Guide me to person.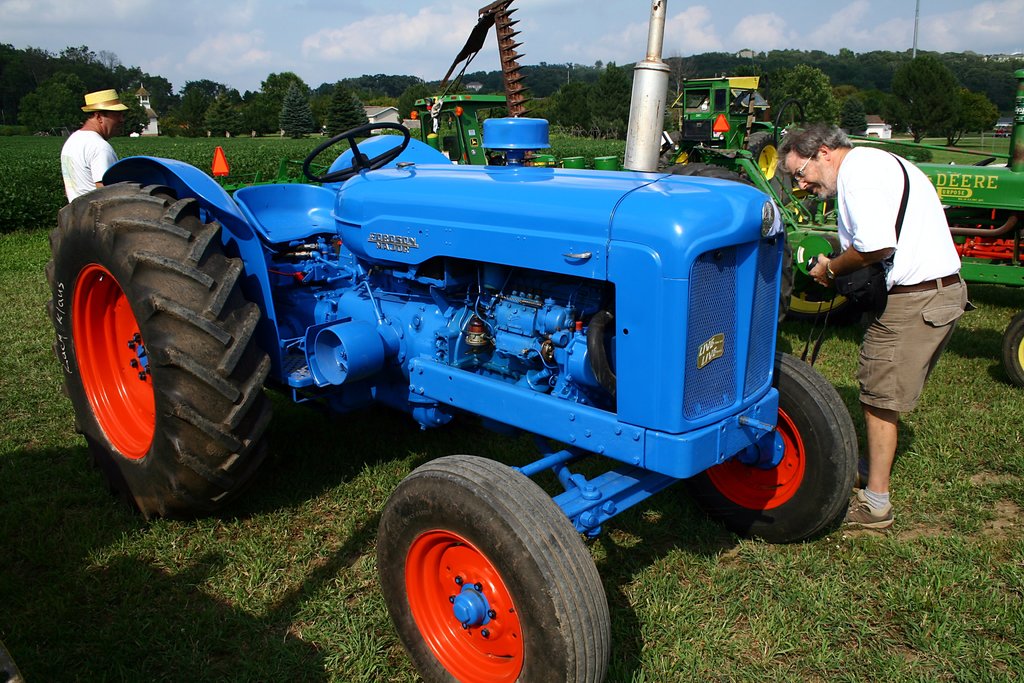
Guidance: [left=56, top=94, right=122, bottom=215].
